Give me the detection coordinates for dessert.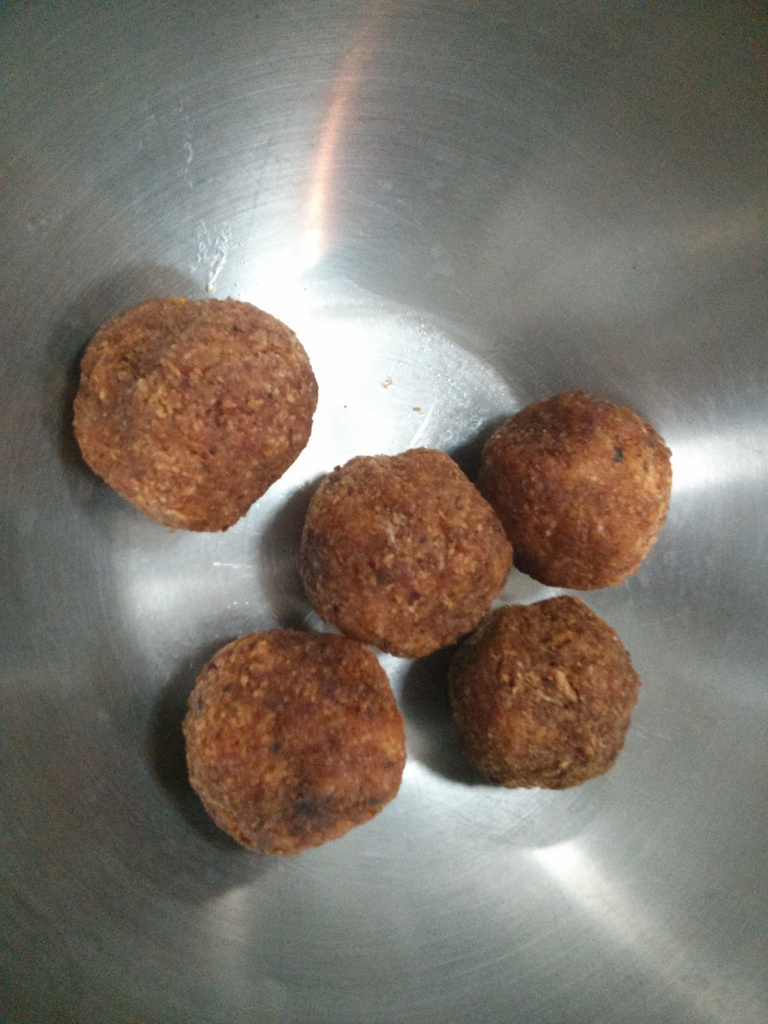
x1=294, y1=449, x2=510, y2=657.
